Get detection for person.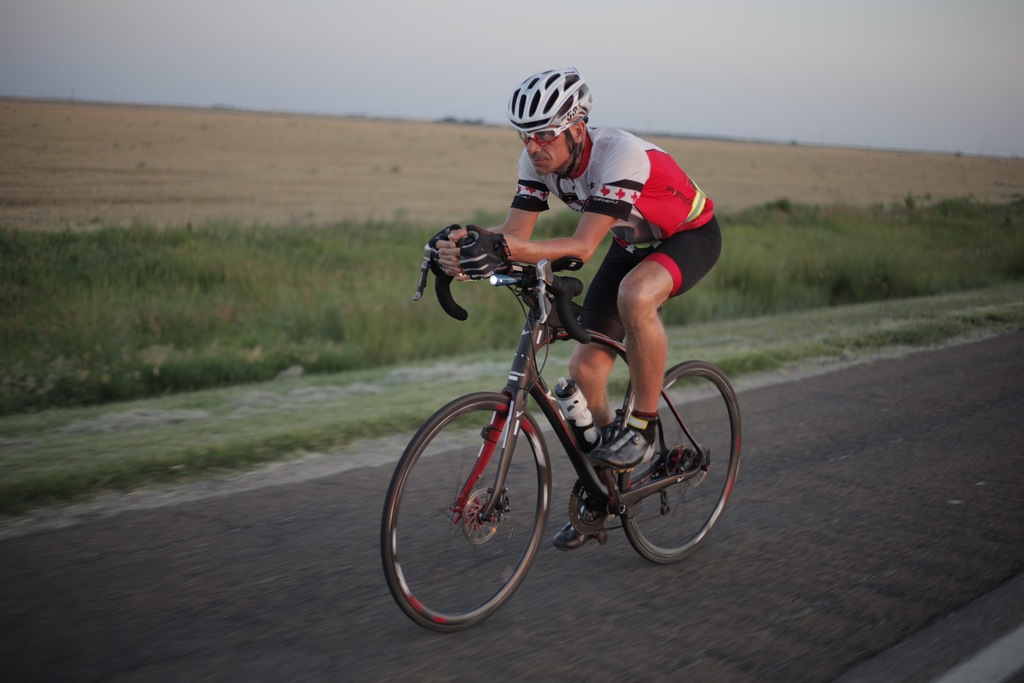
Detection: [423,71,729,549].
